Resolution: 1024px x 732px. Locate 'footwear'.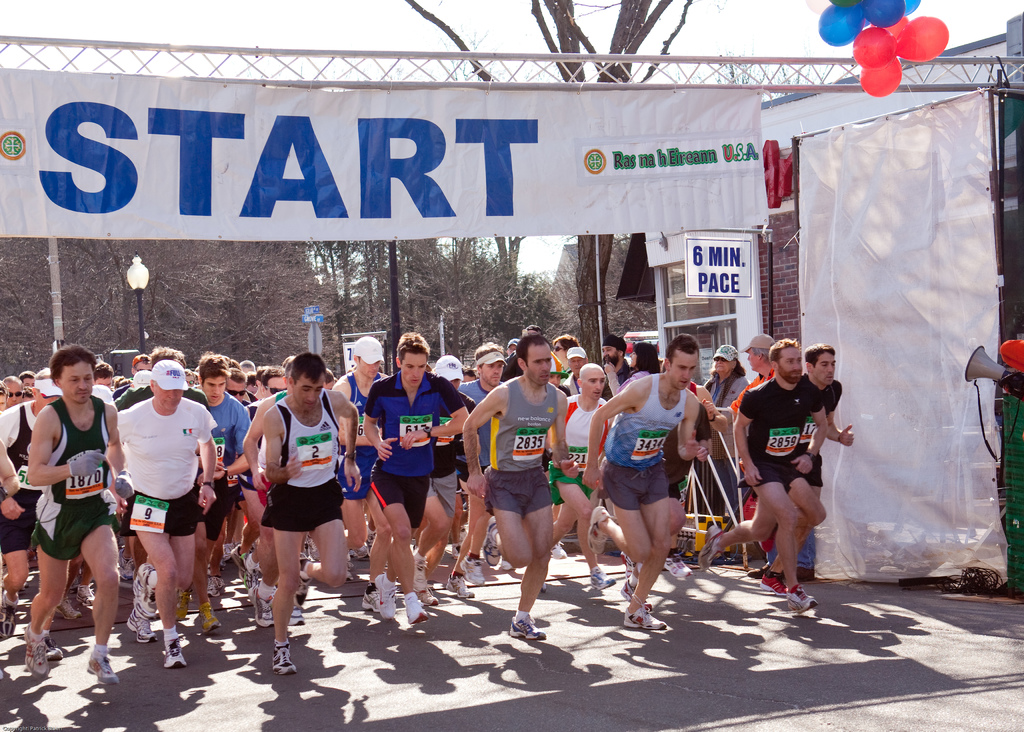
rect(50, 639, 61, 662).
